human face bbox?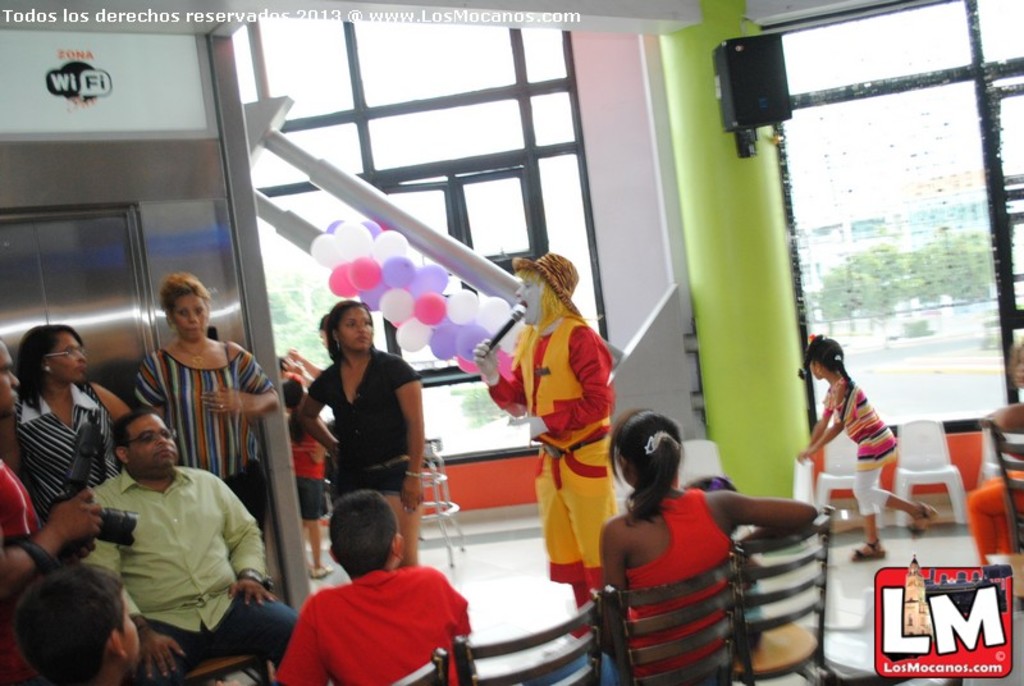
crop(125, 412, 179, 472)
